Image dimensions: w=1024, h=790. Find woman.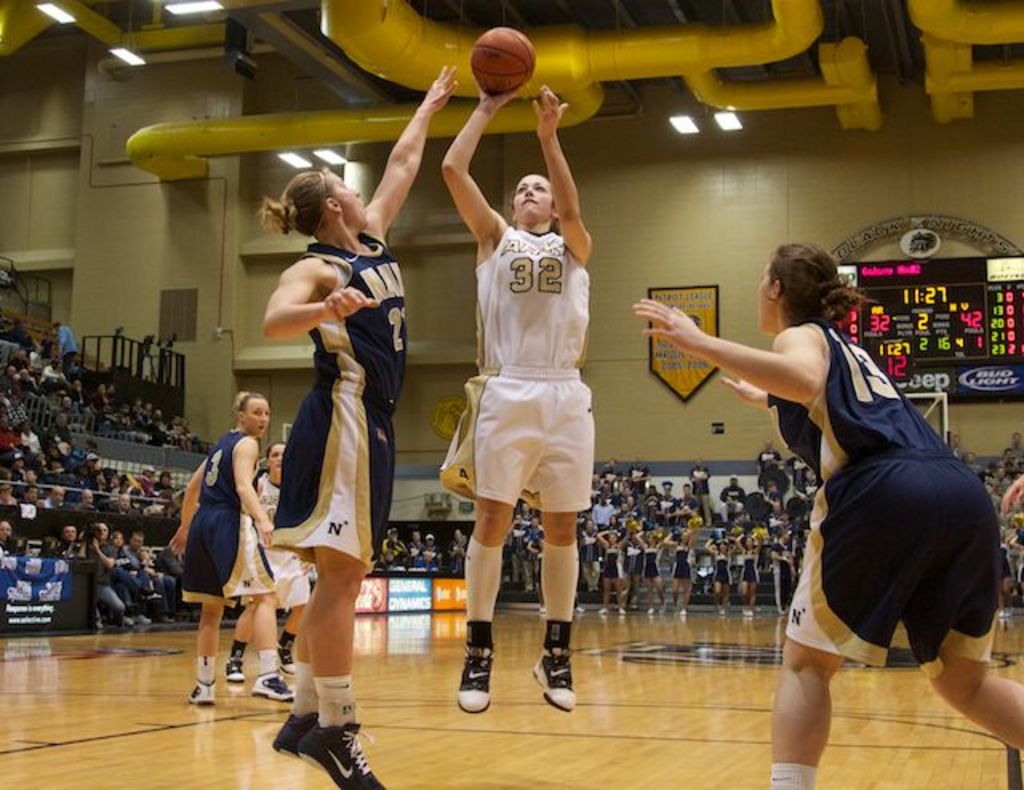
{"left": 102, "top": 526, "right": 162, "bottom": 628}.
